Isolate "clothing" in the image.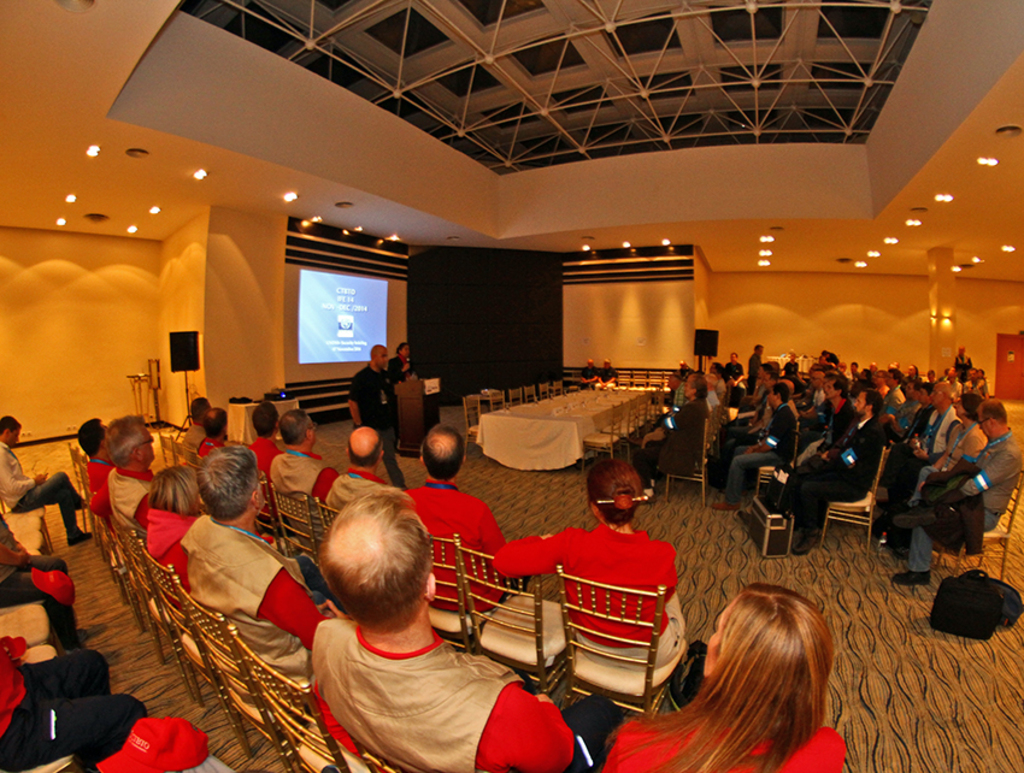
Isolated region: [left=247, top=436, right=275, bottom=530].
